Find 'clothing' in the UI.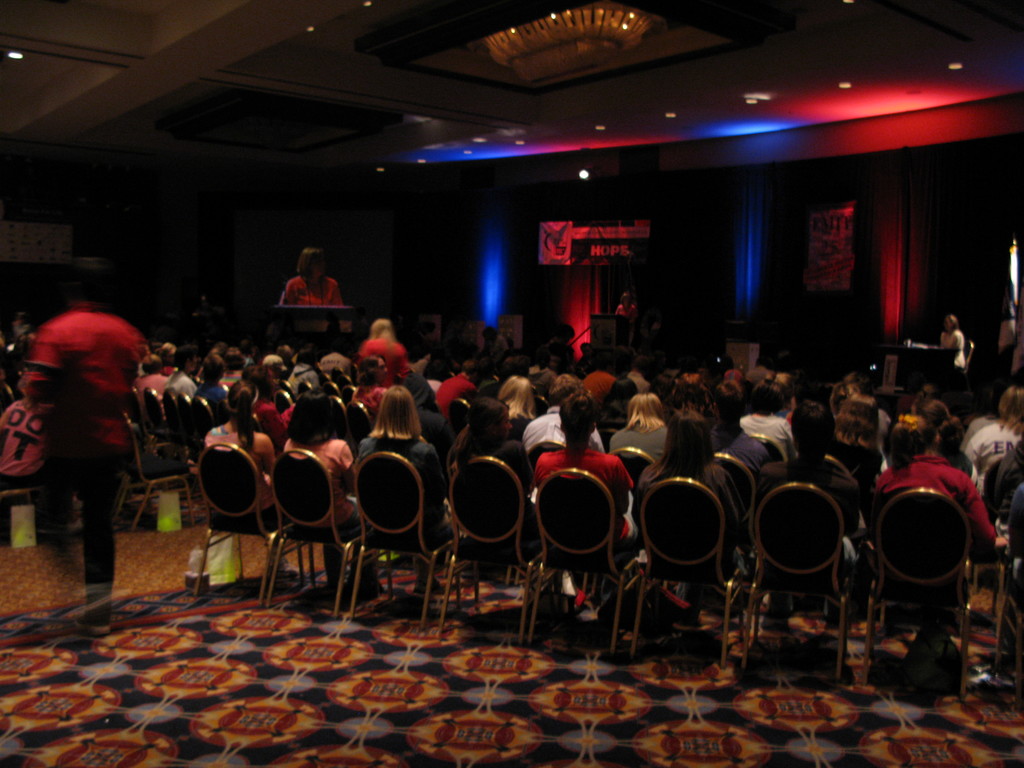
UI element at rect(354, 435, 438, 490).
